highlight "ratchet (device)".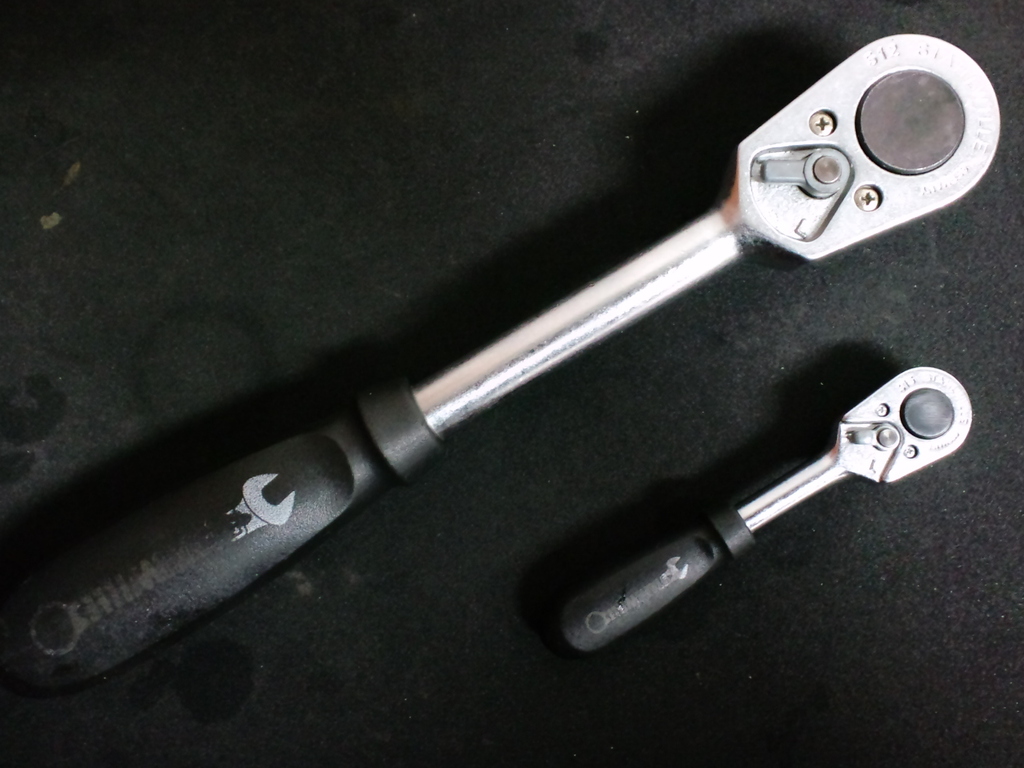
Highlighted region: <bbox>10, 31, 1006, 638</bbox>.
